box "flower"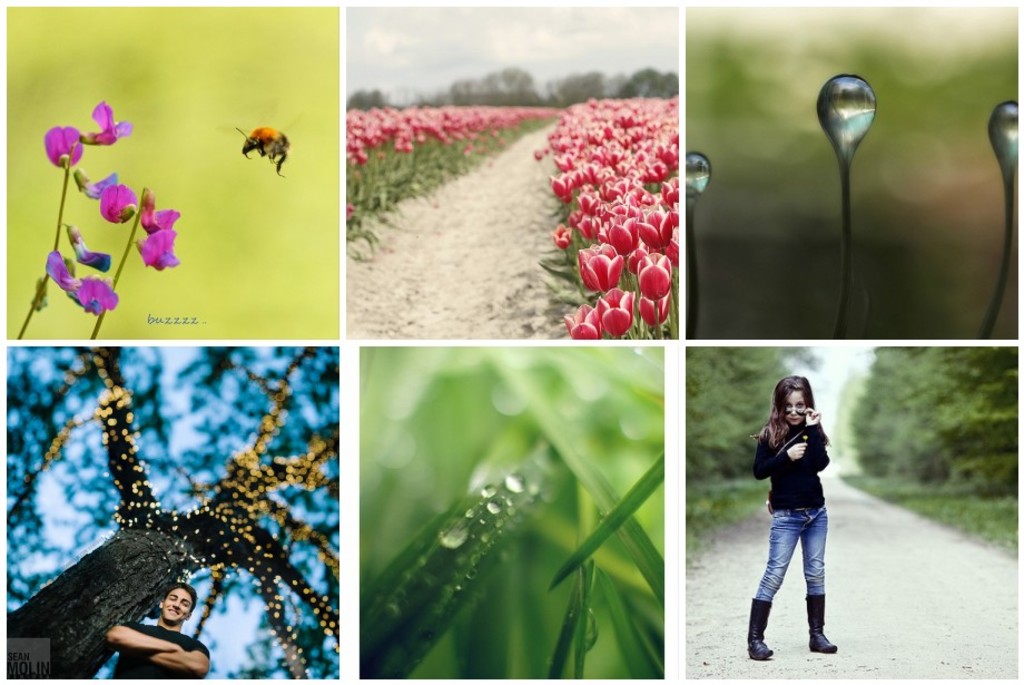
box=[129, 214, 179, 273]
